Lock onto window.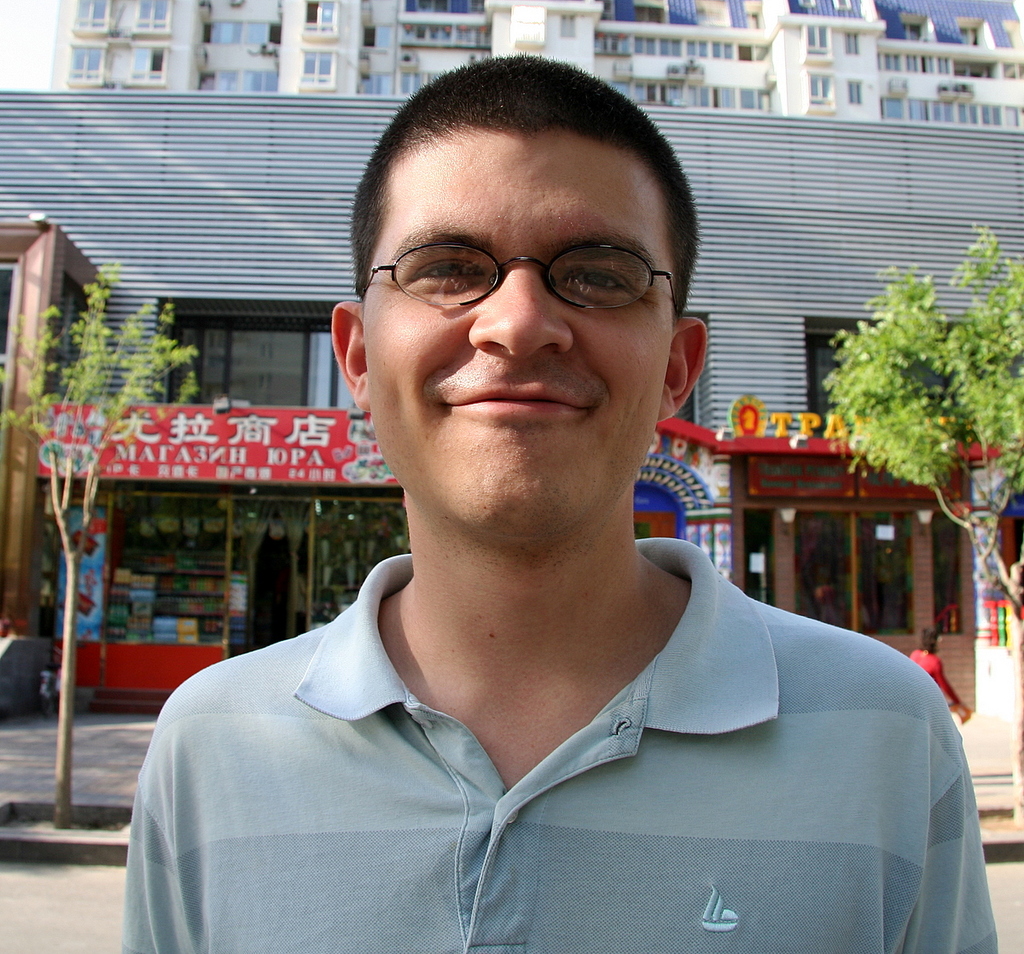
Locked: 925:512:969:649.
